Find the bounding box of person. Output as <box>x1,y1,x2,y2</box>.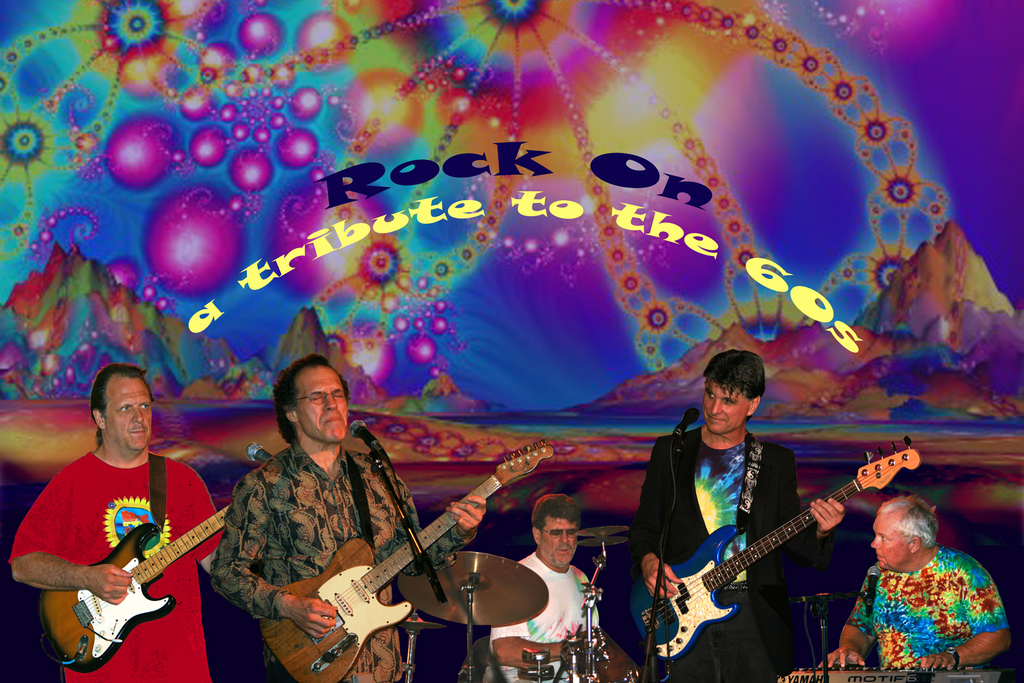
<box>40,378,232,682</box>.
